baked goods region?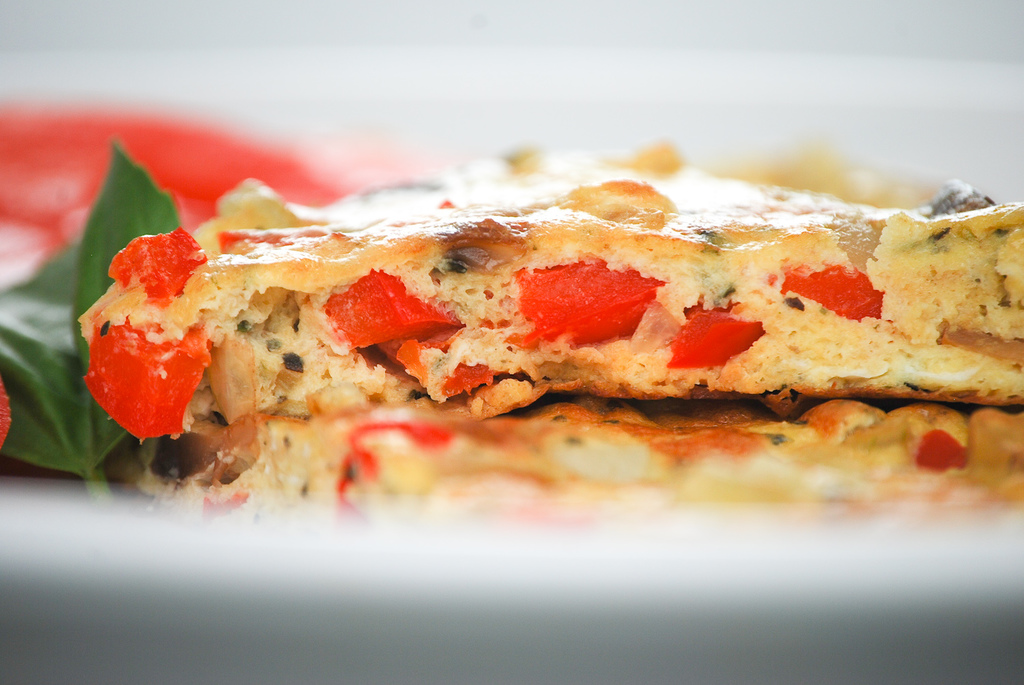
<box>58,141,984,527</box>
